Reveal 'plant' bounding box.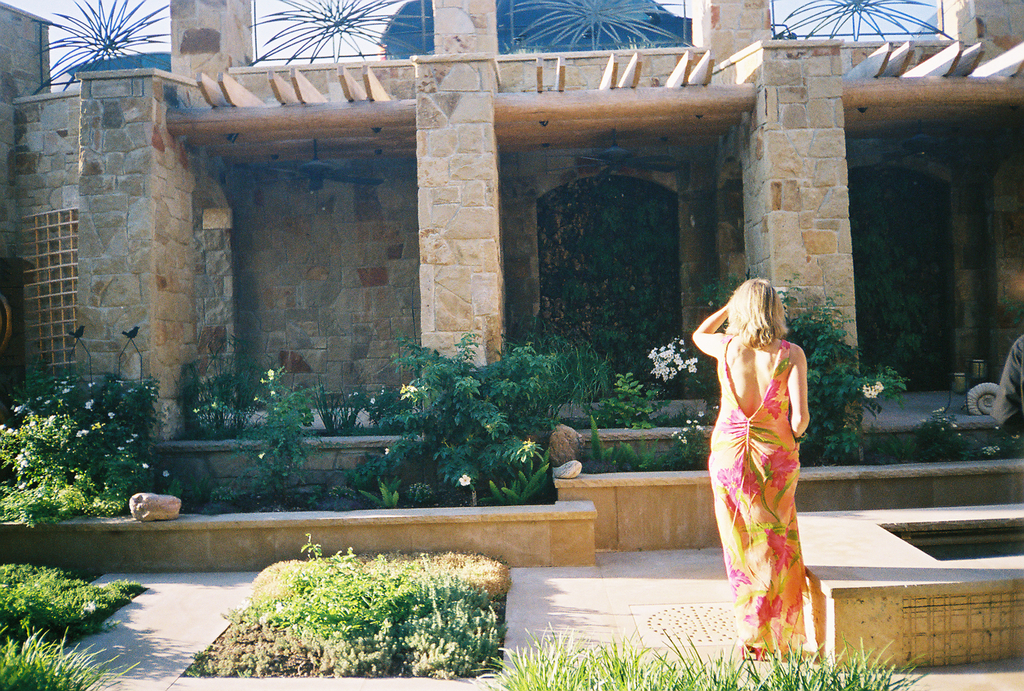
Revealed: 641, 283, 913, 471.
